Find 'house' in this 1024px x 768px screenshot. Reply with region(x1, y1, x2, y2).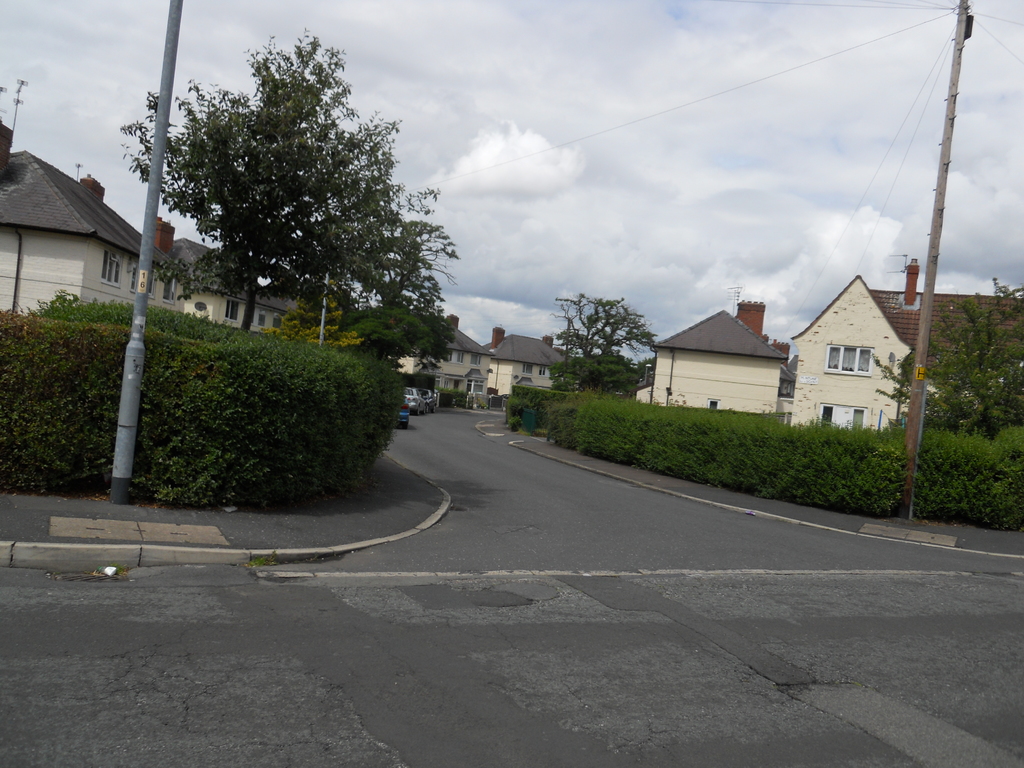
region(497, 322, 570, 430).
